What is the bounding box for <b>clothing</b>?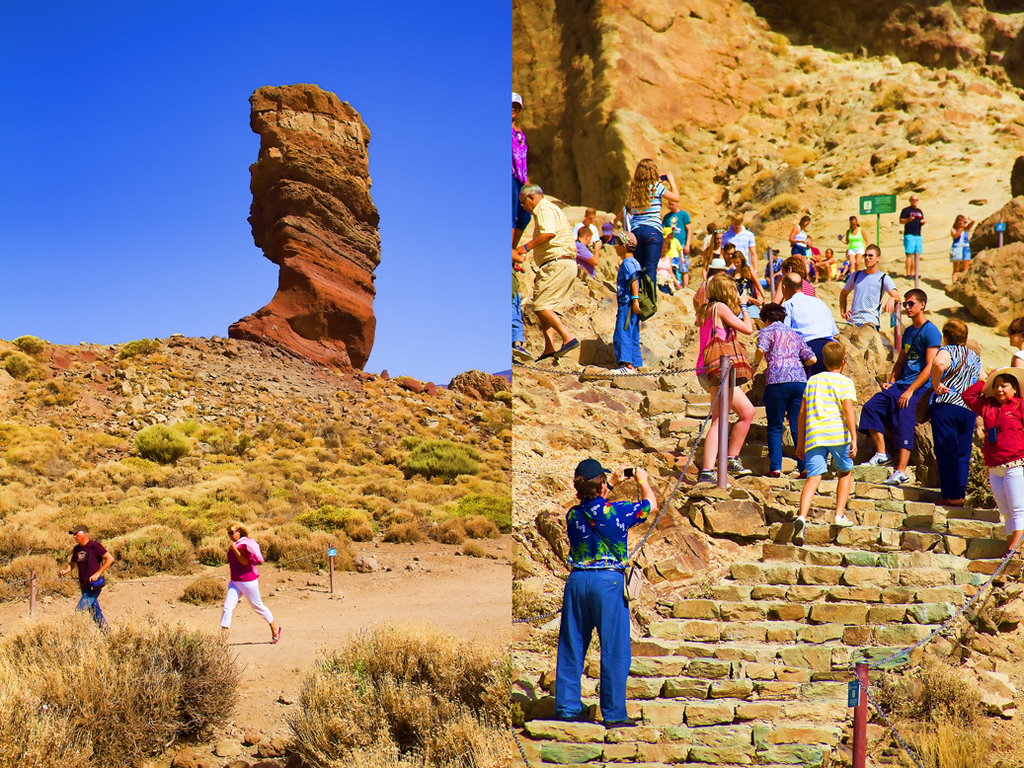
<bbox>511, 188, 586, 314</bbox>.
